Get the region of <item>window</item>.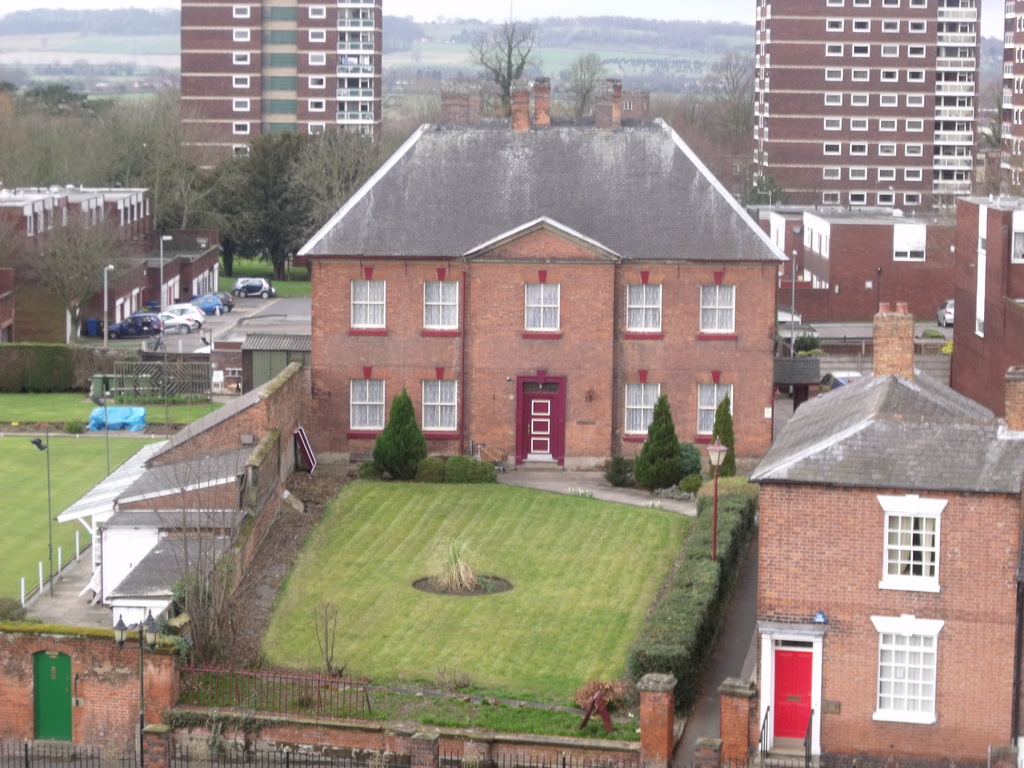
region(308, 76, 321, 88).
